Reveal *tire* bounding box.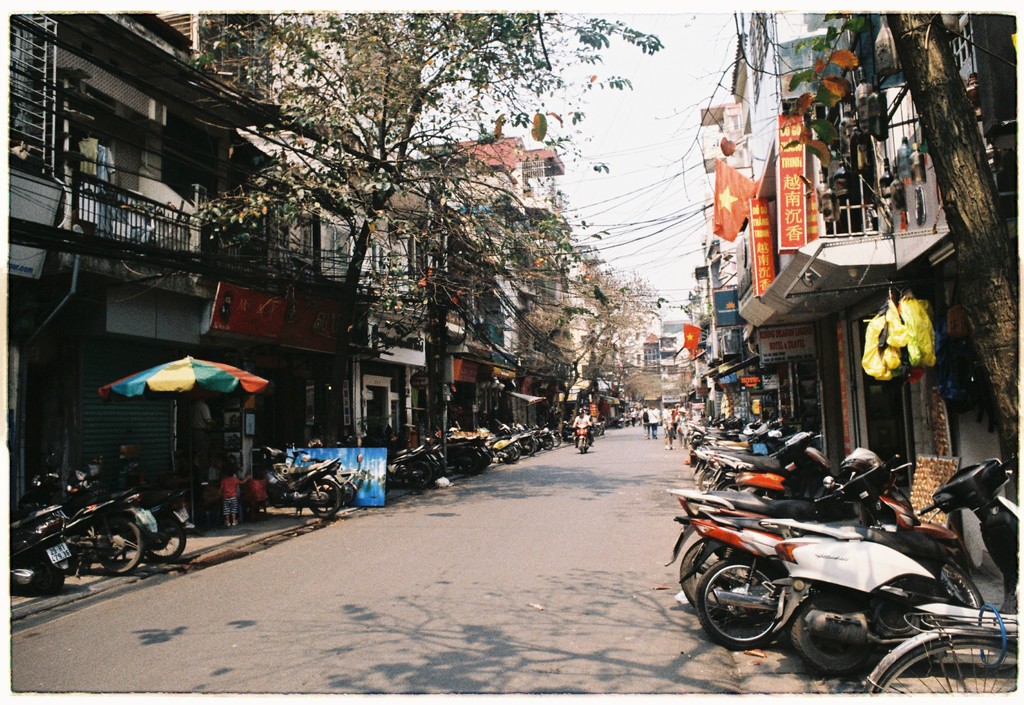
Revealed: 404,462,428,488.
